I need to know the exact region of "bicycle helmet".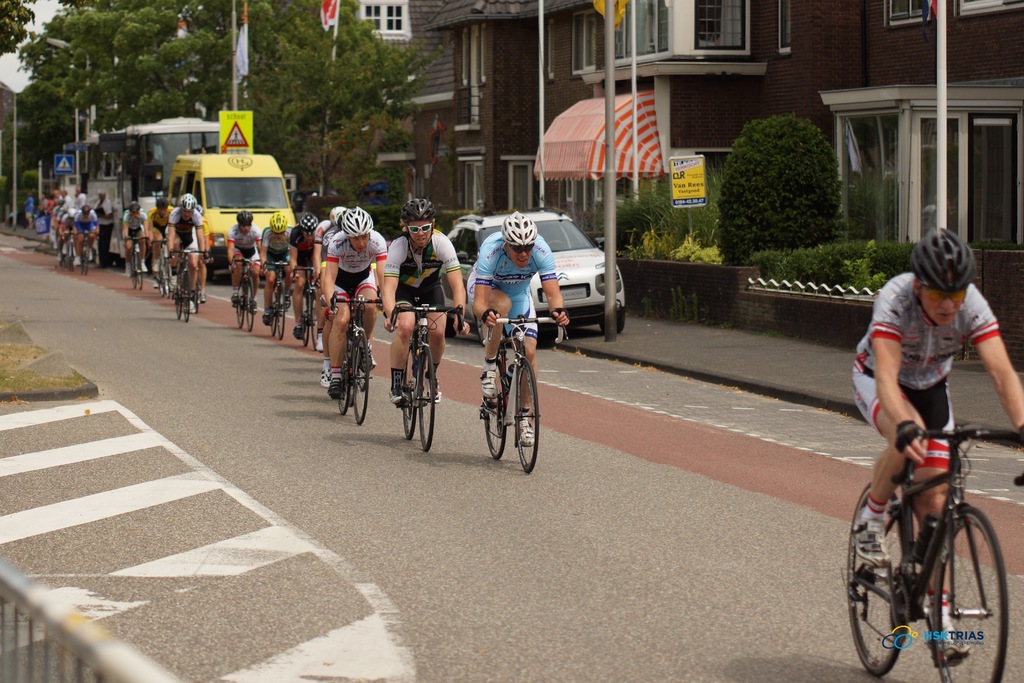
Region: BBox(500, 208, 538, 250).
